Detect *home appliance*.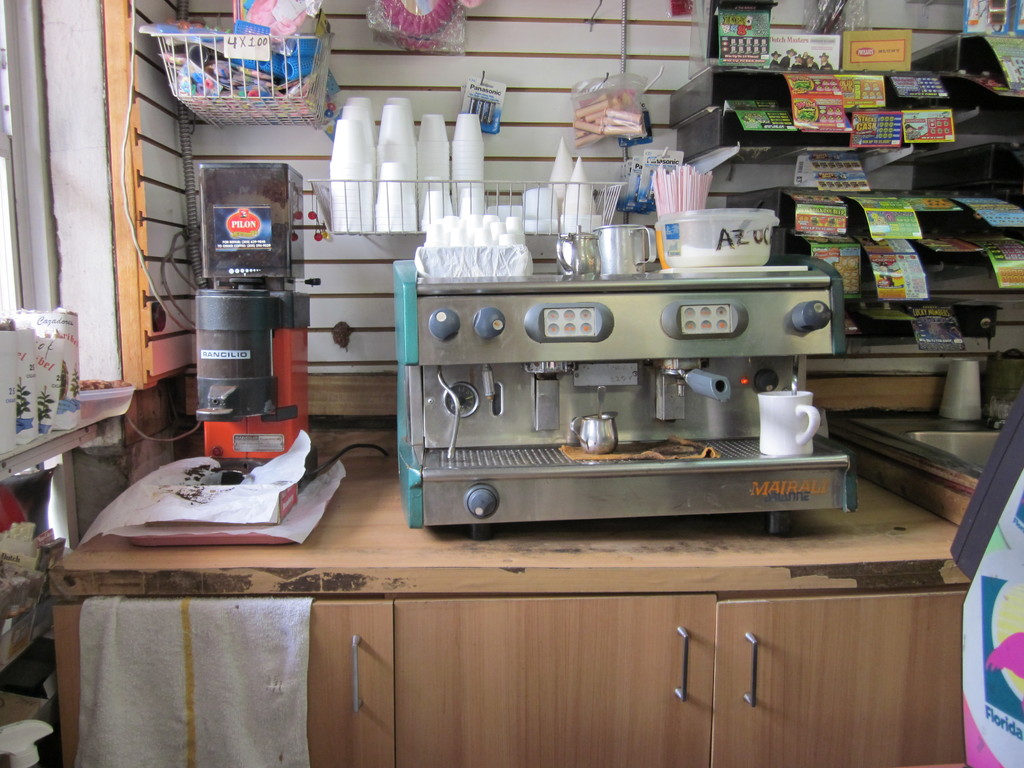
Detected at <region>149, 159, 310, 525</region>.
